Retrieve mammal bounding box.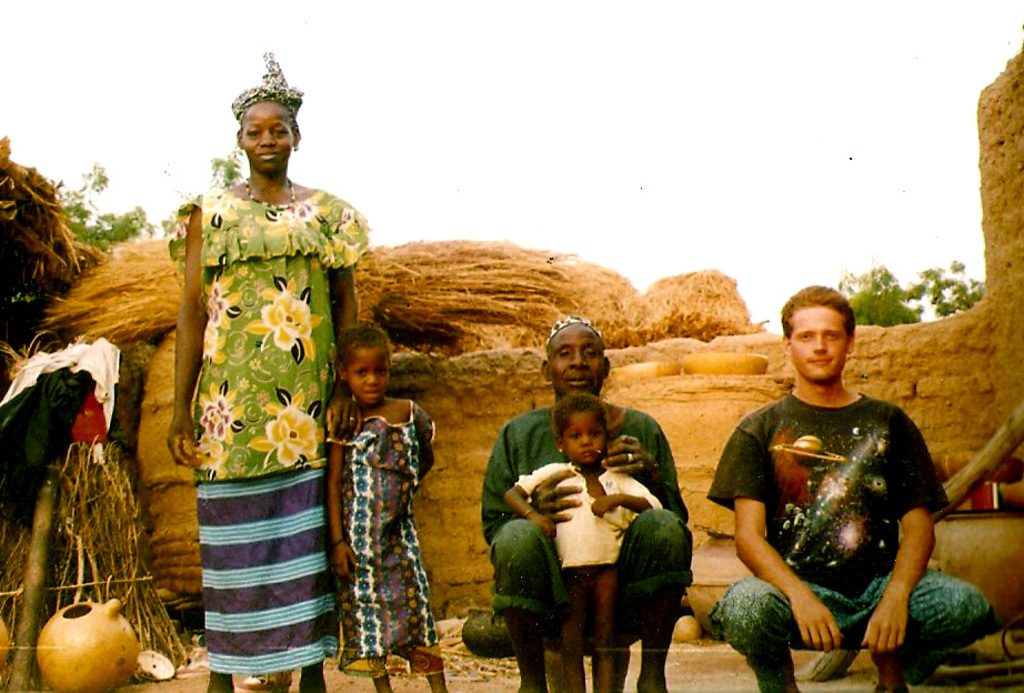
Bounding box: bbox=[746, 295, 944, 662].
